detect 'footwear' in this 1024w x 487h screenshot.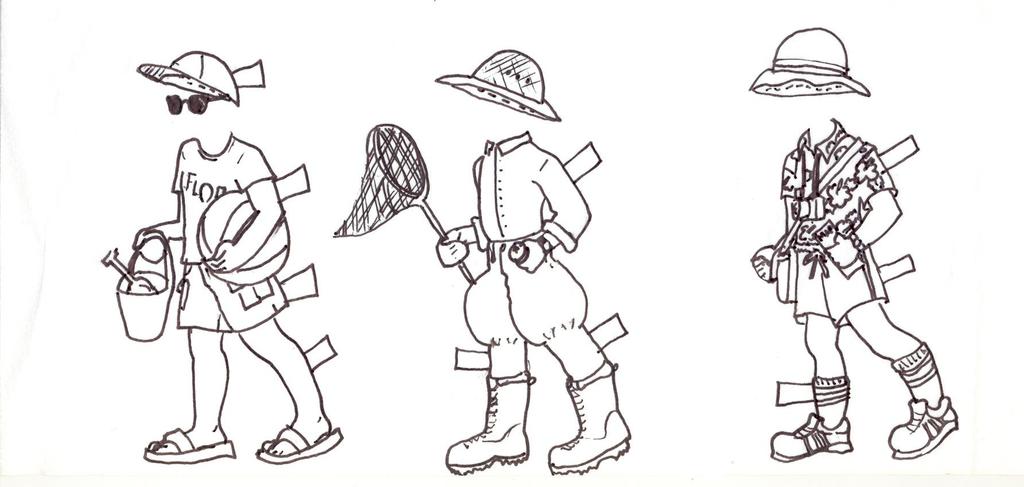
Detection: bbox=[256, 424, 340, 463].
